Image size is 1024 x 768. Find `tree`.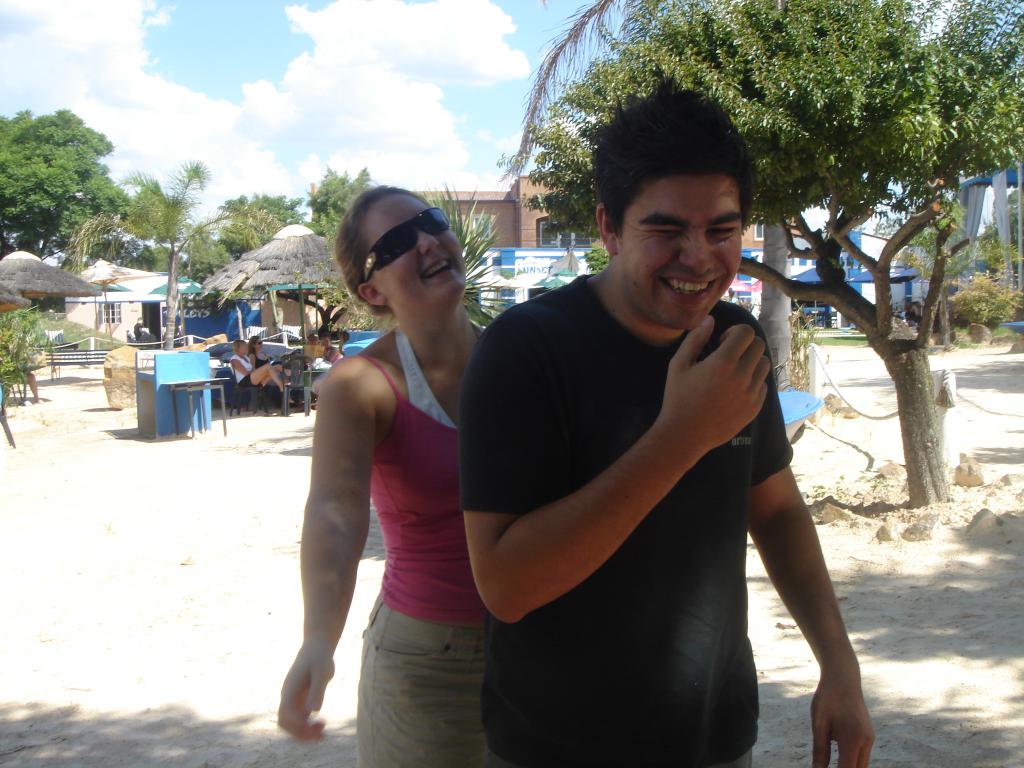
(186, 246, 243, 284).
